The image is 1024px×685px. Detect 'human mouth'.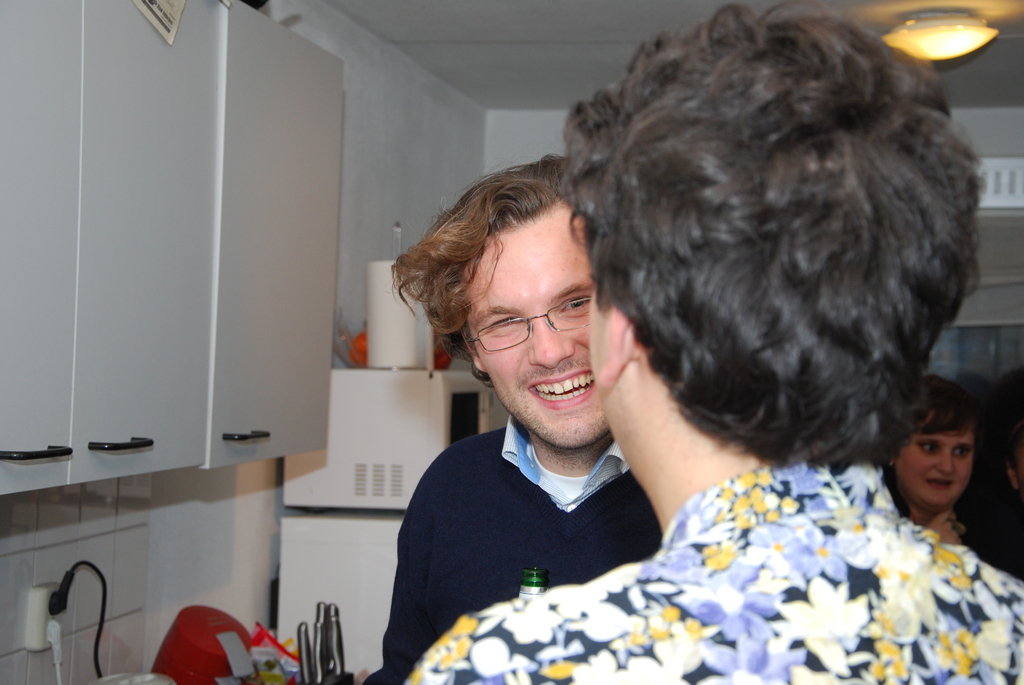
Detection: pyautogui.locateOnScreen(918, 481, 955, 492).
